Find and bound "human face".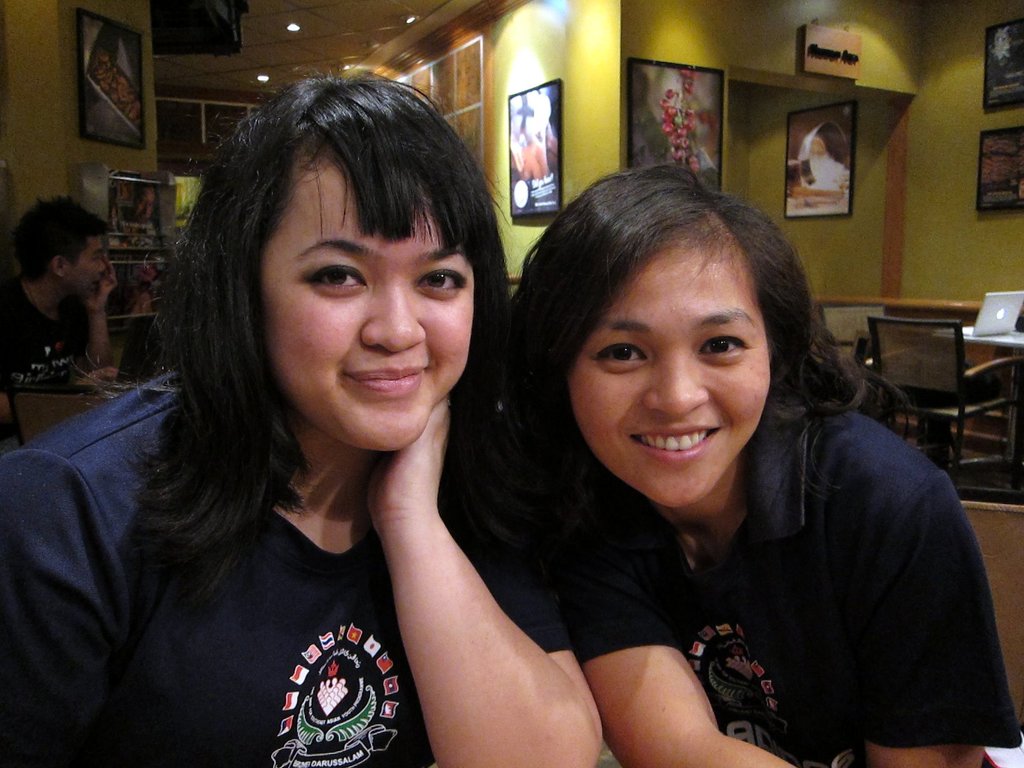
Bound: select_region(136, 190, 157, 217).
